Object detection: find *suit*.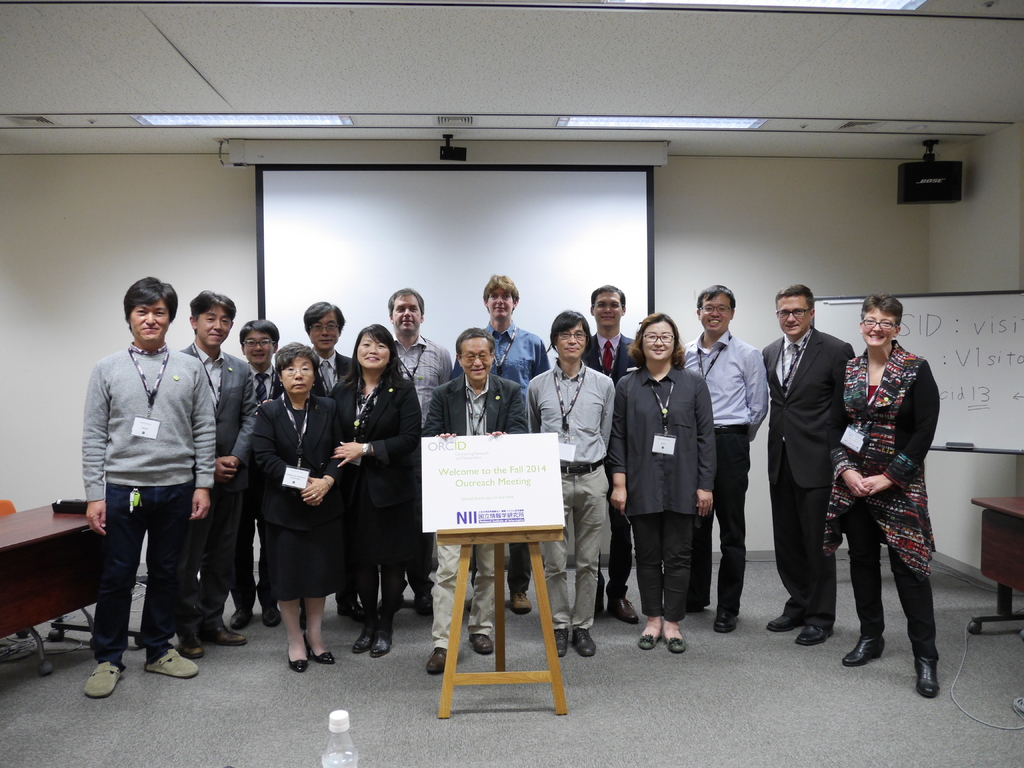
region(308, 349, 355, 604).
